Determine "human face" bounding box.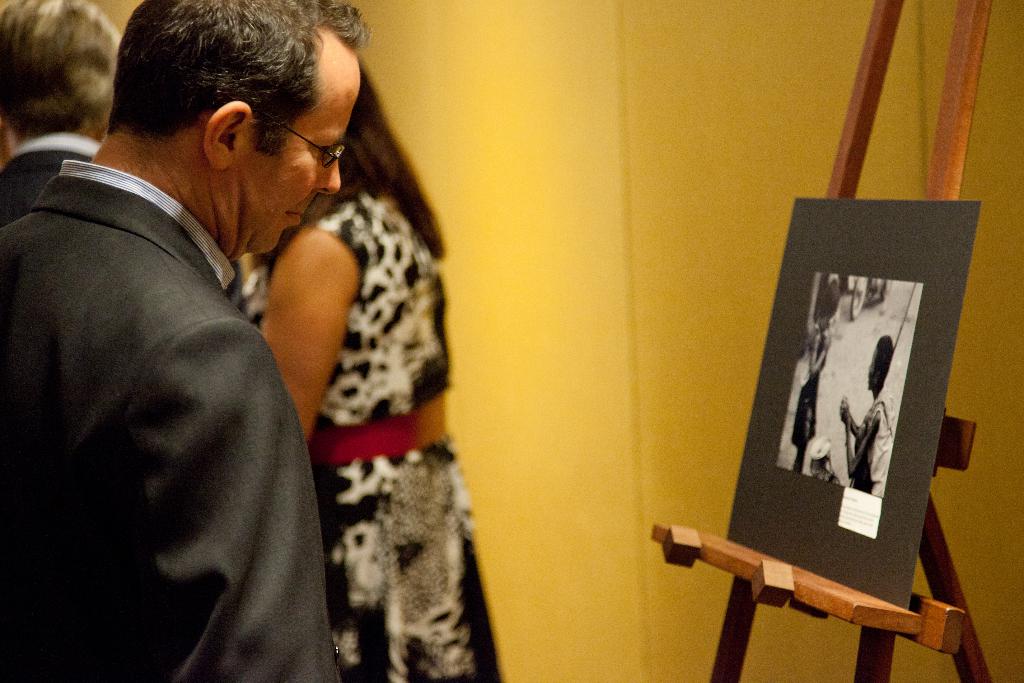
Determined: {"x1": 225, "y1": 54, "x2": 359, "y2": 258}.
